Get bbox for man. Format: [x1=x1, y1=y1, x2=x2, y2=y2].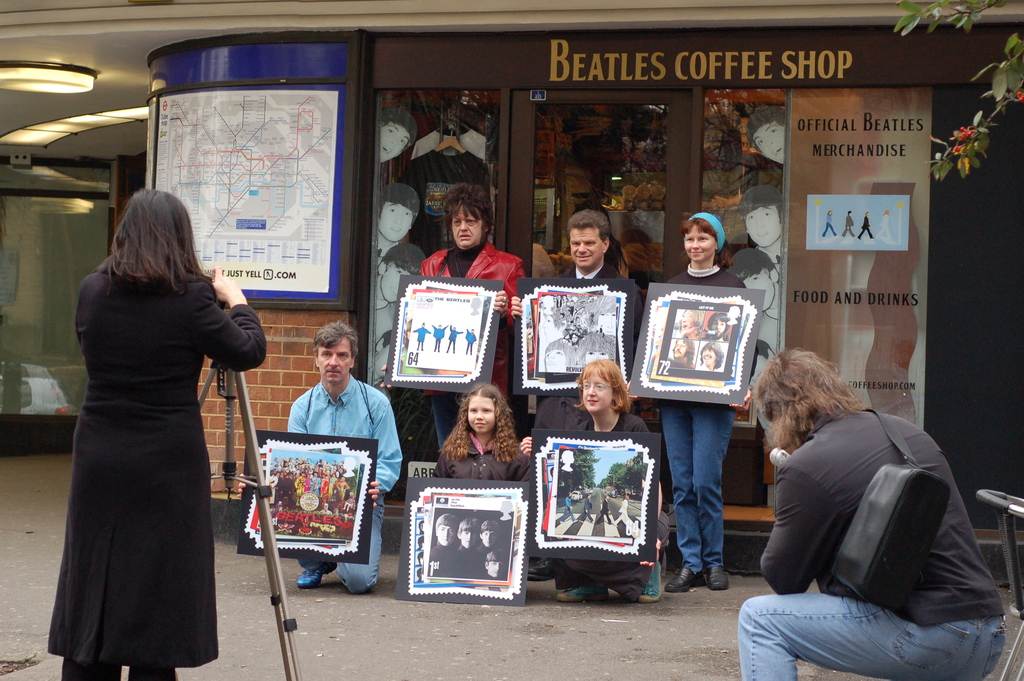
[x1=472, y1=518, x2=499, y2=573].
